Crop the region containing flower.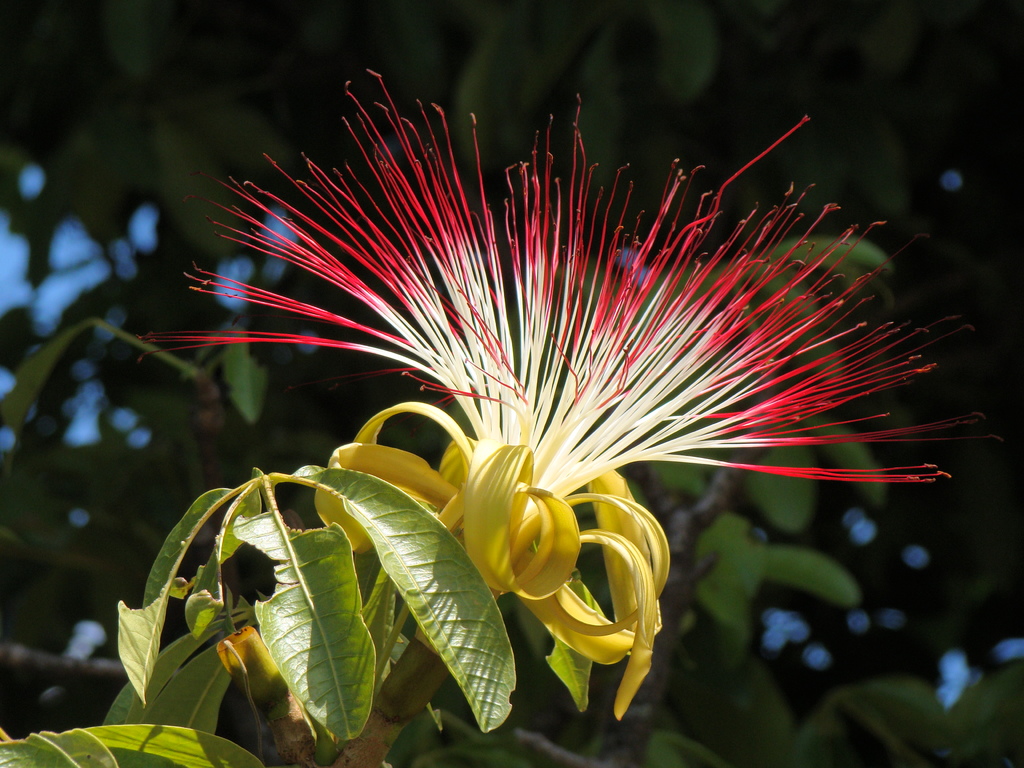
Crop region: x1=145 y1=86 x2=973 y2=657.
